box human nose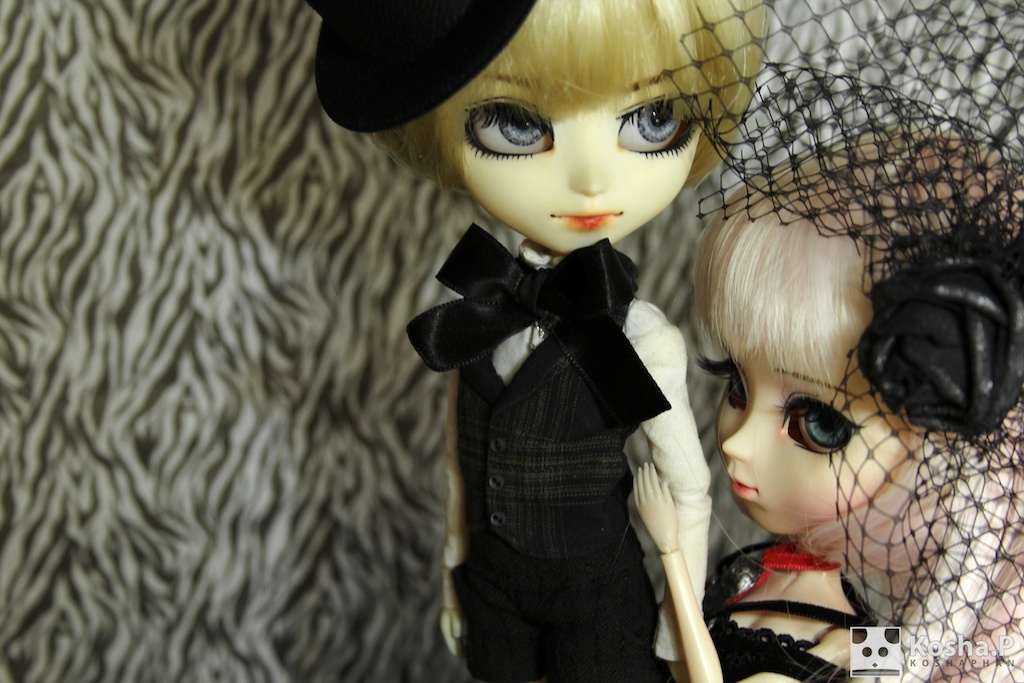
{"x1": 567, "y1": 132, "x2": 605, "y2": 196}
